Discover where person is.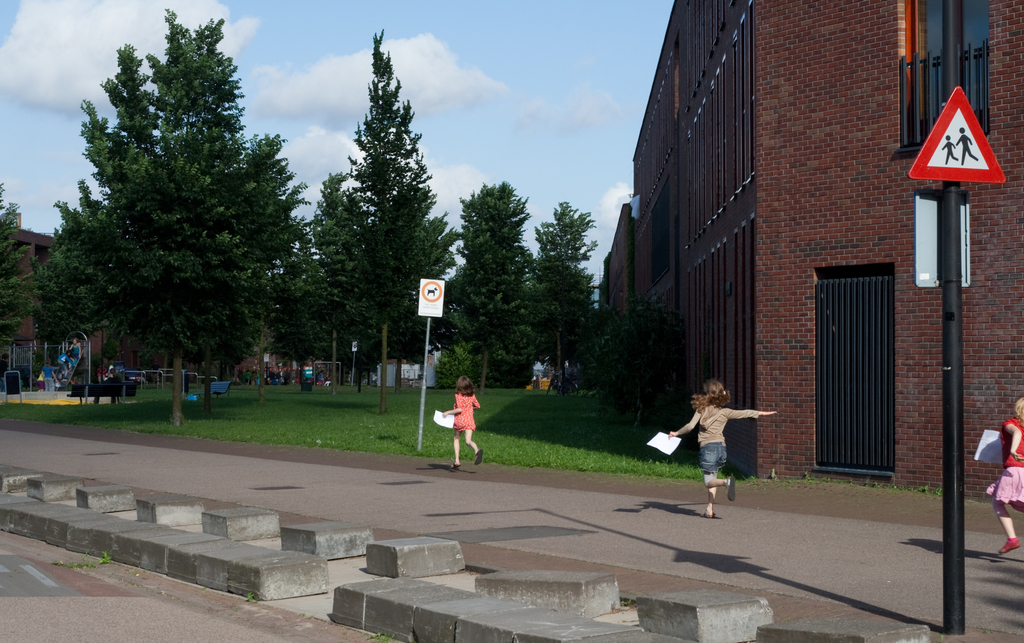
Discovered at x1=97, y1=363, x2=118, y2=404.
